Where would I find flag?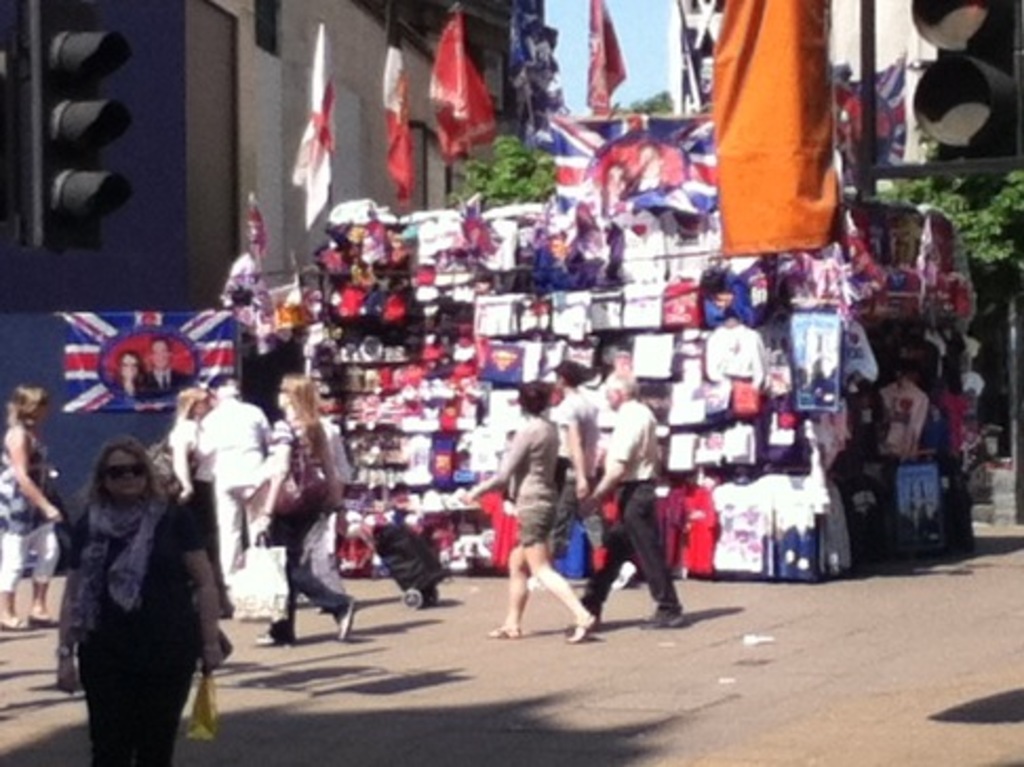
At BBox(421, 2, 504, 164).
